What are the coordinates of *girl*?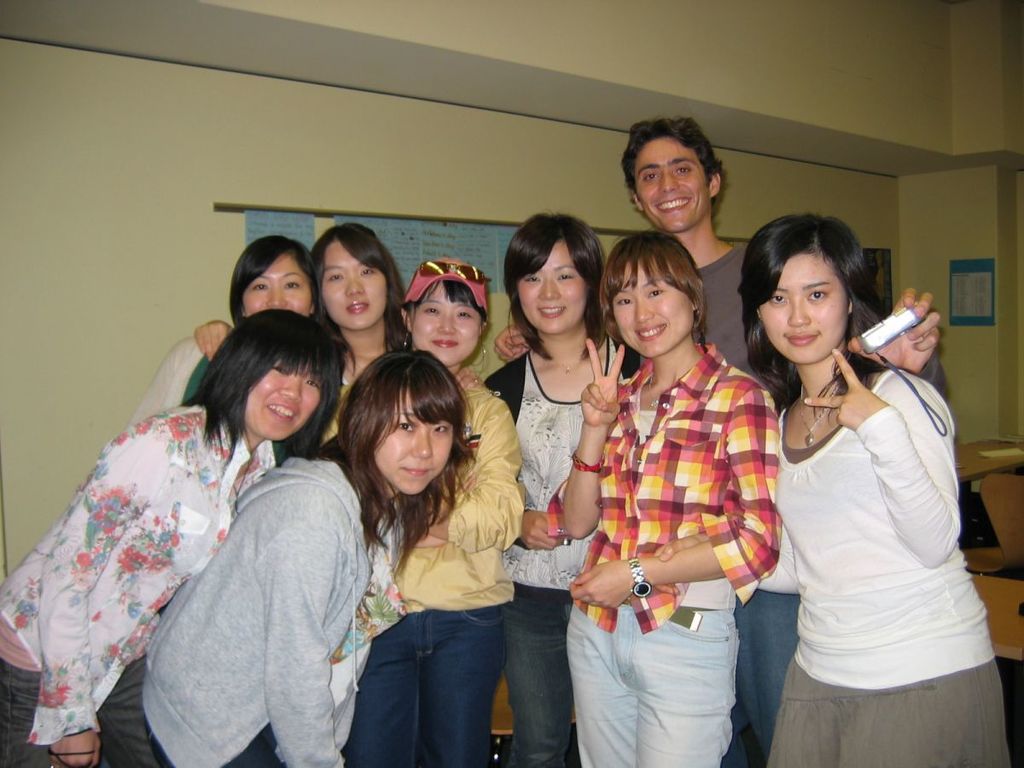
l=0, t=289, r=269, b=762.
